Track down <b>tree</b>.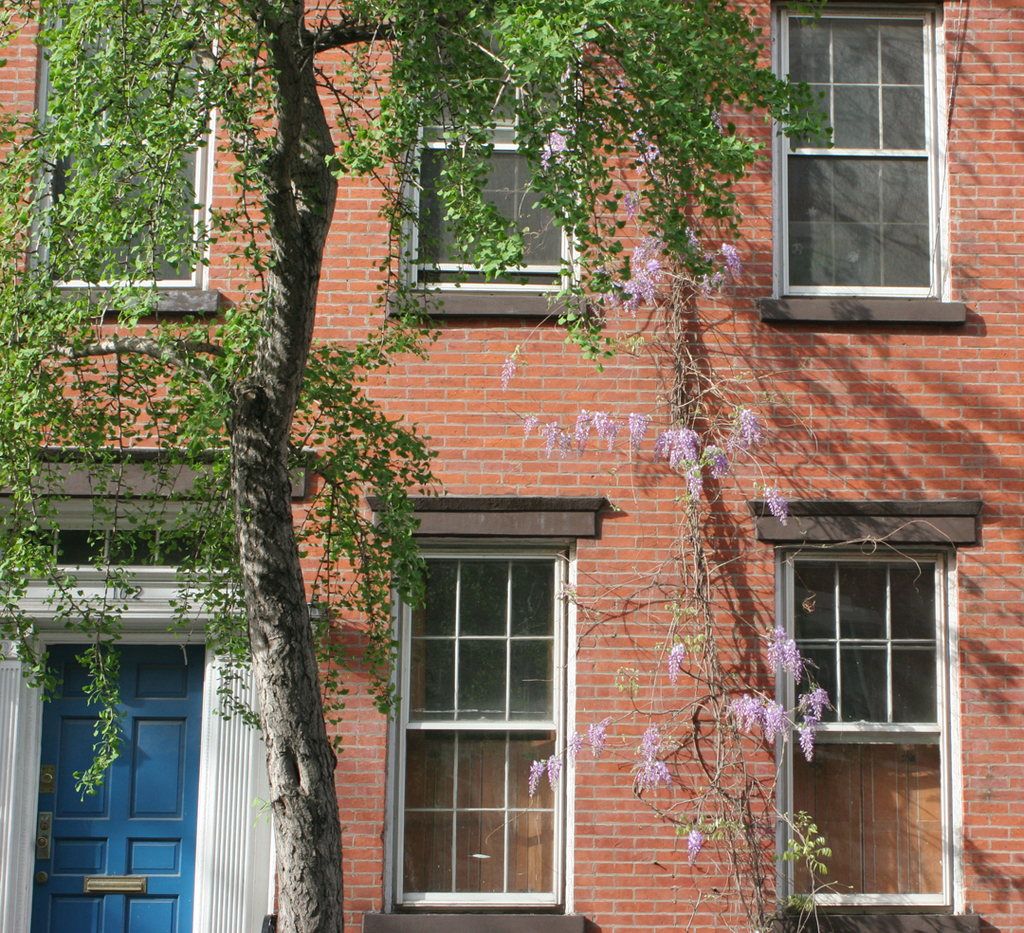
Tracked to {"x1": 0, "y1": 0, "x2": 837, "y2": 932}.
